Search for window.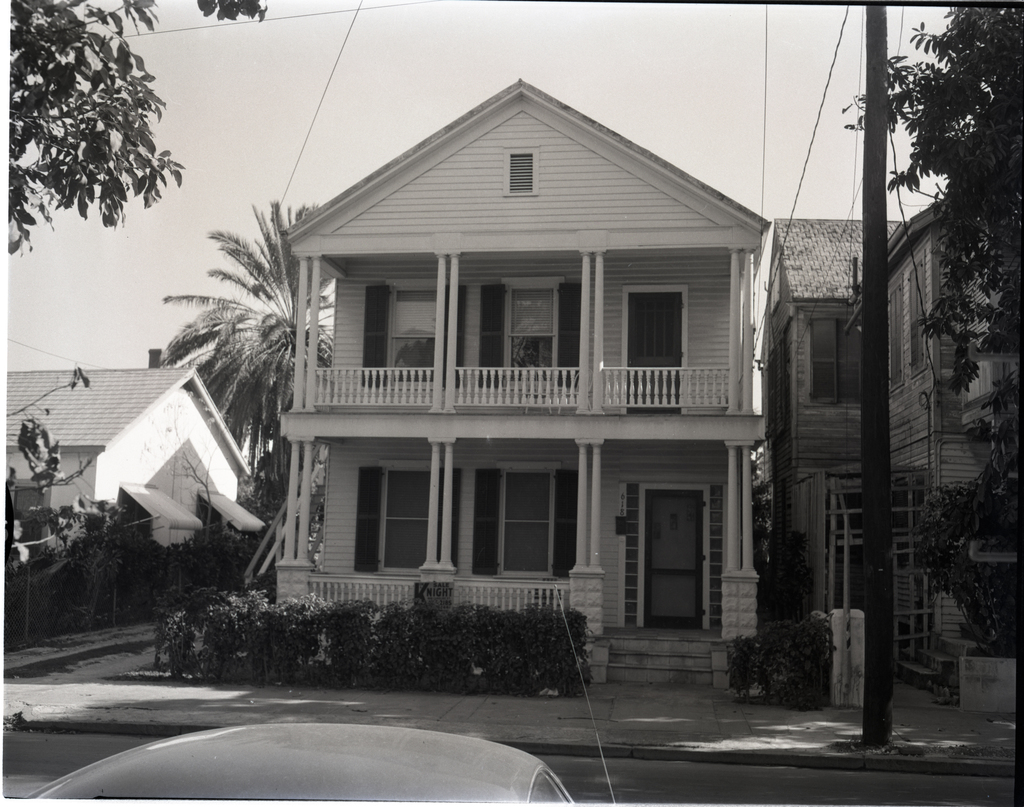
Found at (389,288,436,390).
